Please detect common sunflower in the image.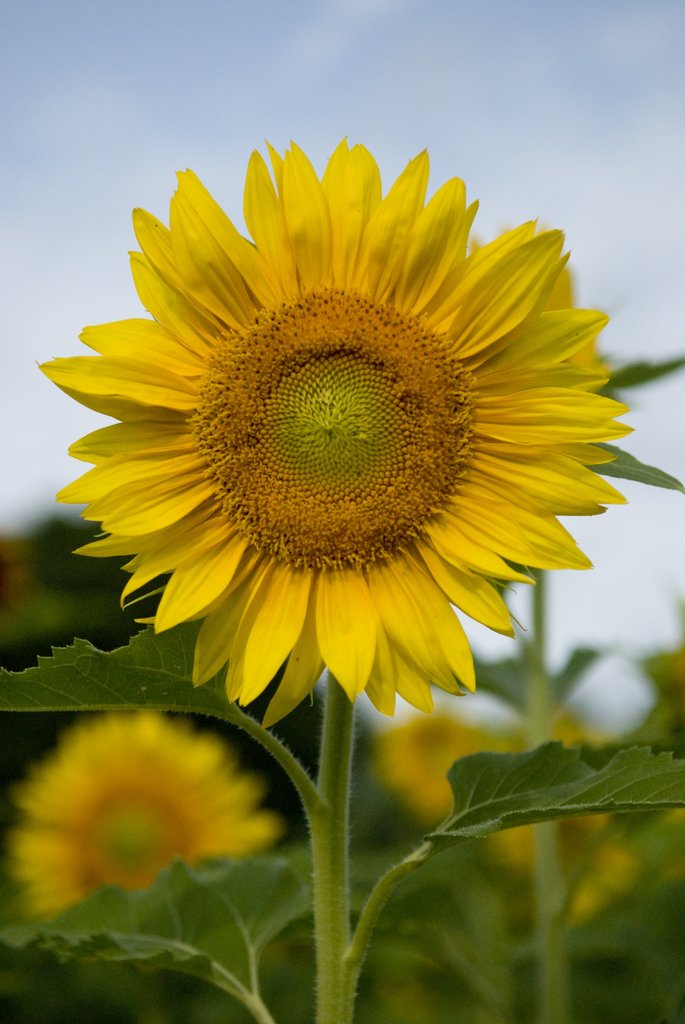
[10, 701, 286, 925].
